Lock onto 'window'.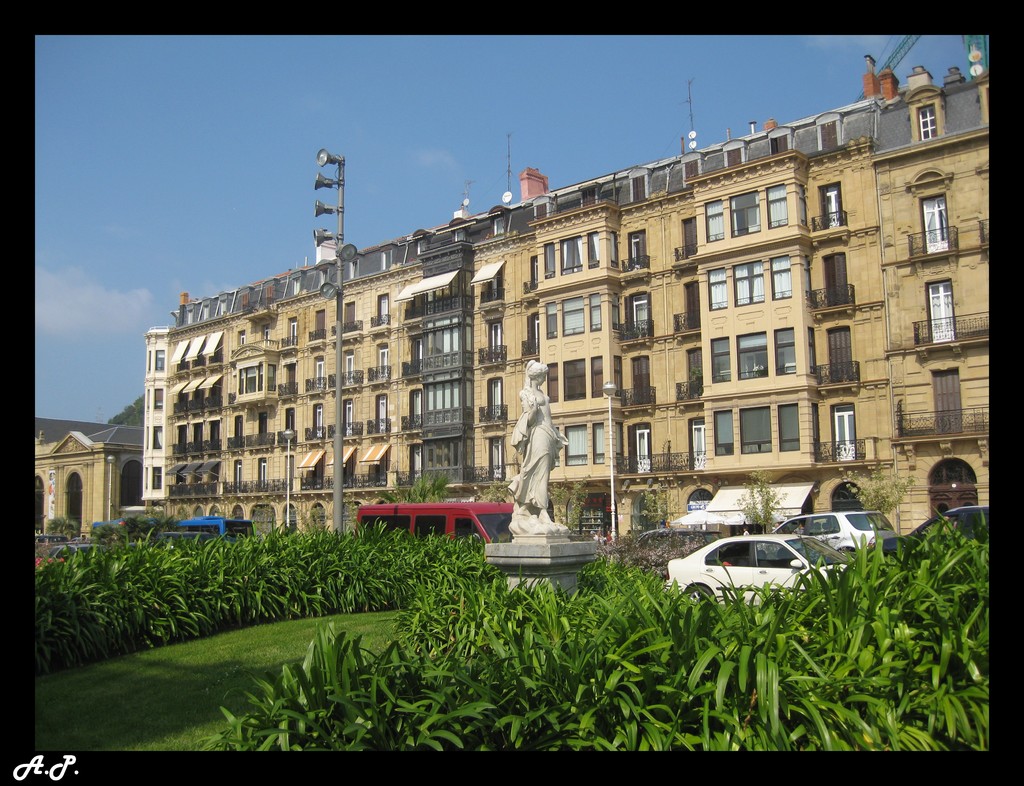
Locked: (586, 357, 606, 400).
